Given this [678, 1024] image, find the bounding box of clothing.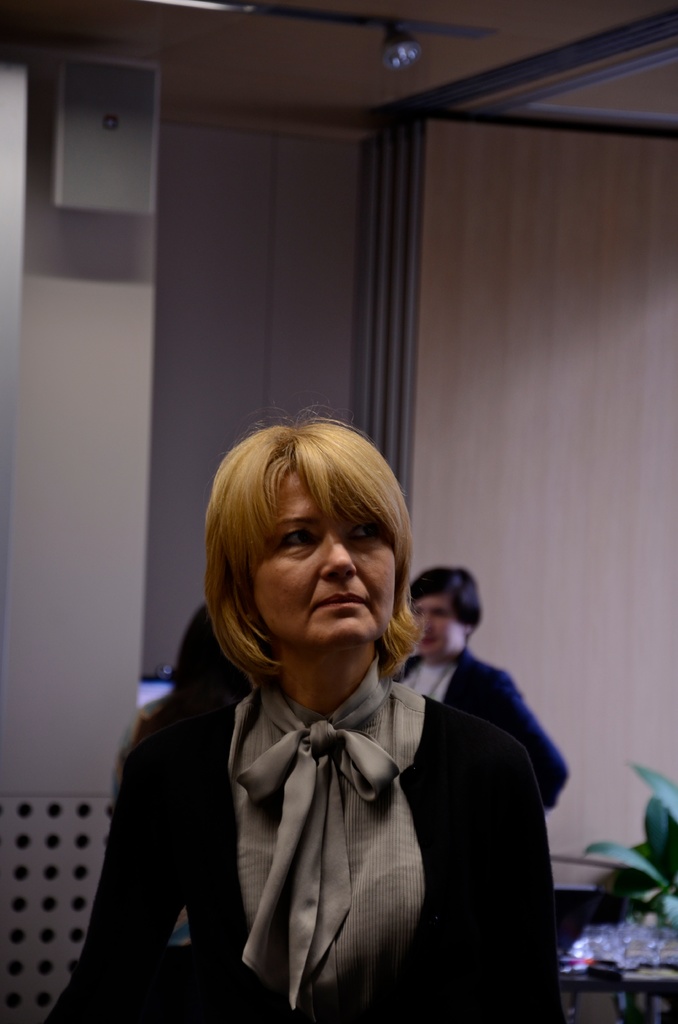
[141,636,550,1005].
